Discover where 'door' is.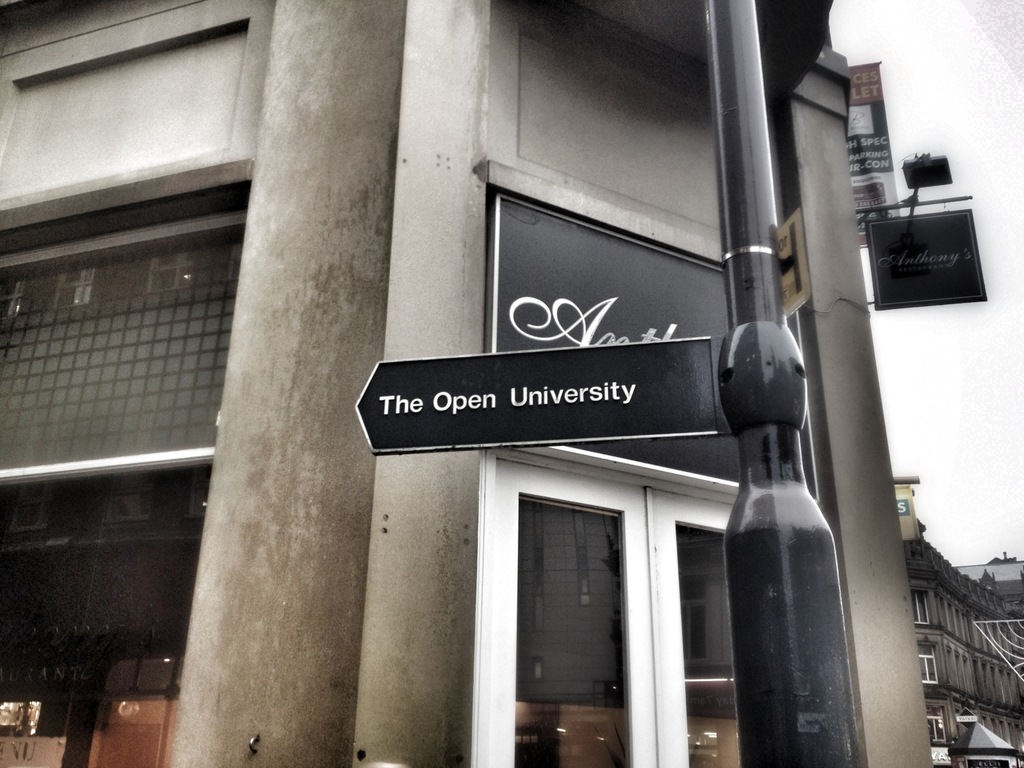
Discovered at (x1=474, y1=459, x2=657, y2=762).
